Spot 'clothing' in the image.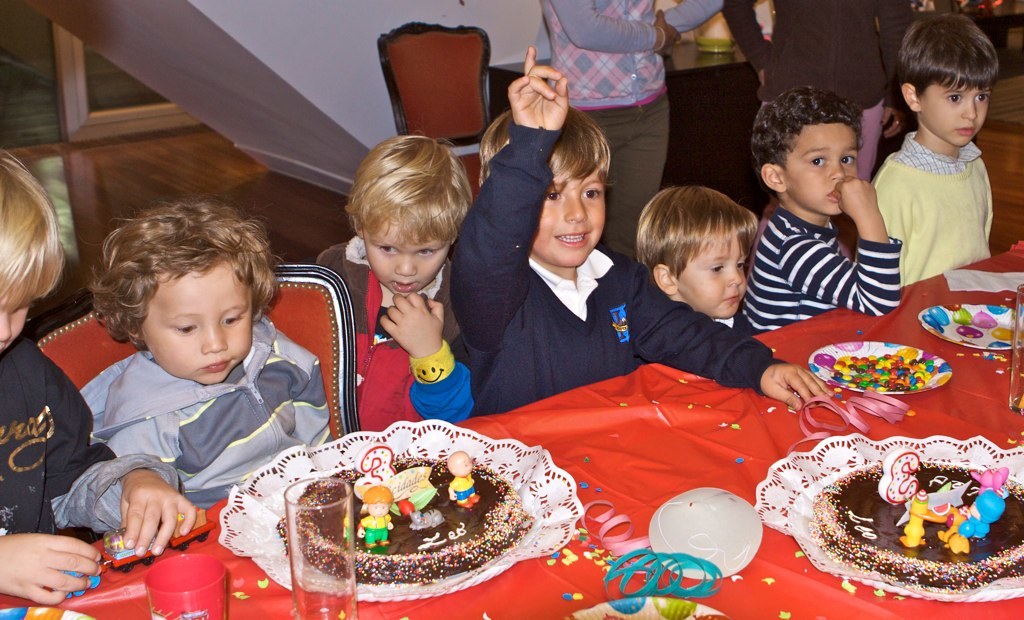
'clothing' found at region(314, 233, 473, 430).
